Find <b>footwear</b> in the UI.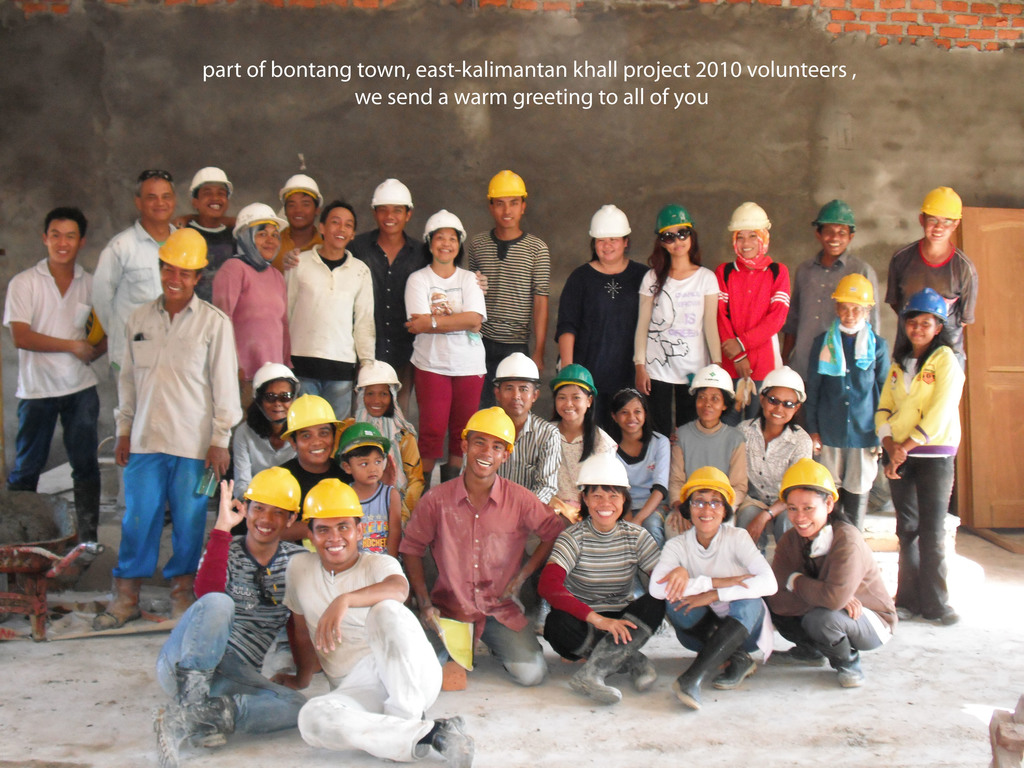
UI element at 173, 569, 202, 625.
